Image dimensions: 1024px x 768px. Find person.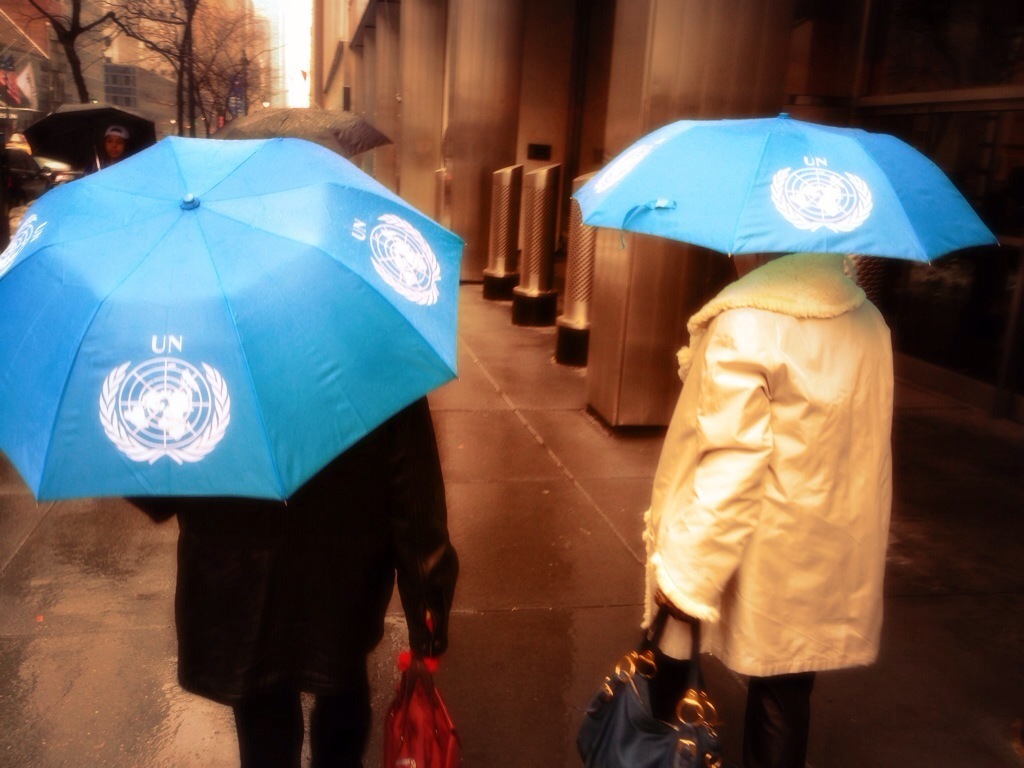
bbox=(98, 121, 127, 168).
